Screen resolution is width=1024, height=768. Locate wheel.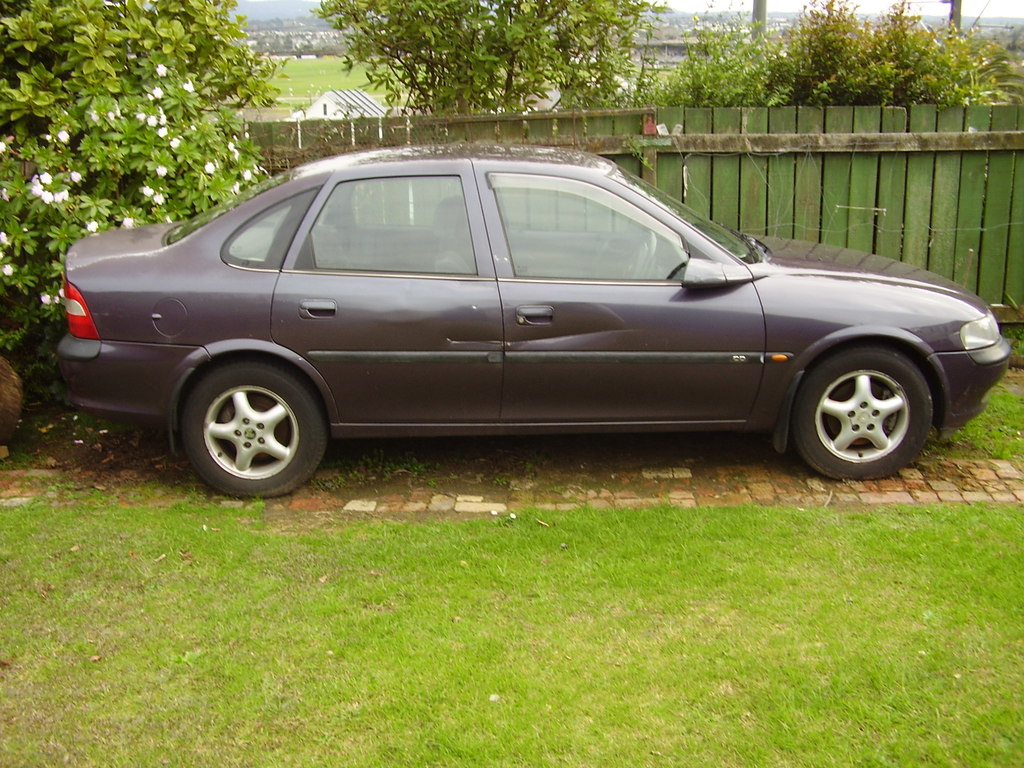
788/345/933/485.
